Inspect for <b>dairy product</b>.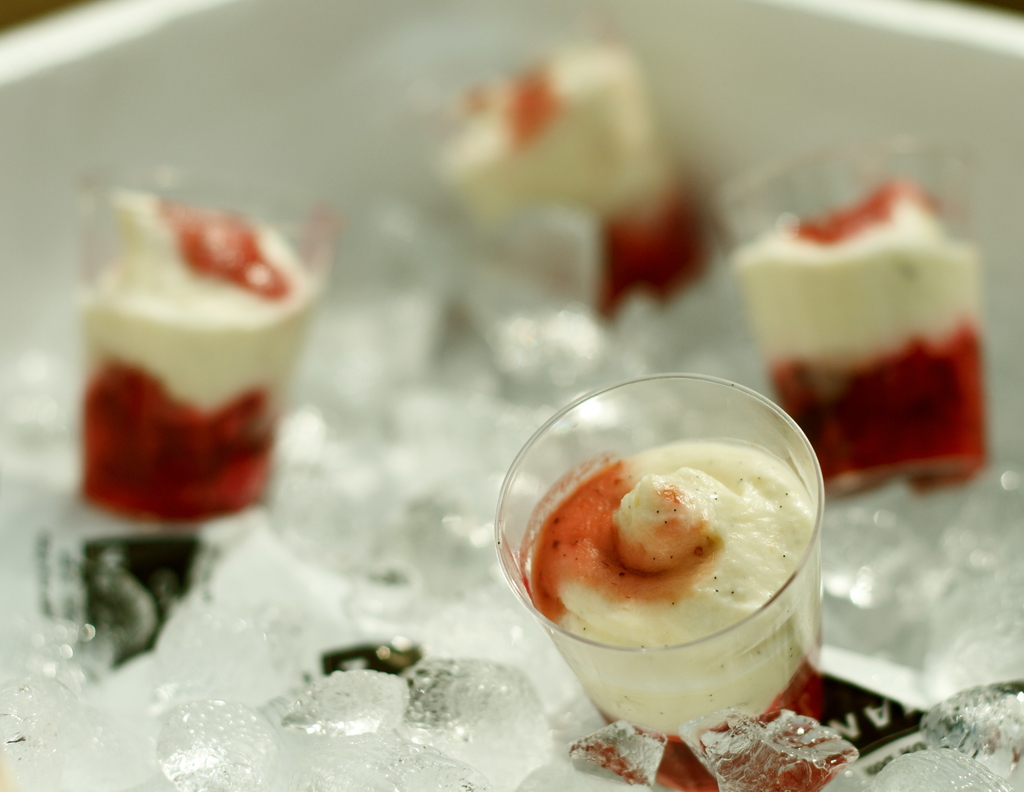
Inspection: select_region(520, 433, 833, 752).
